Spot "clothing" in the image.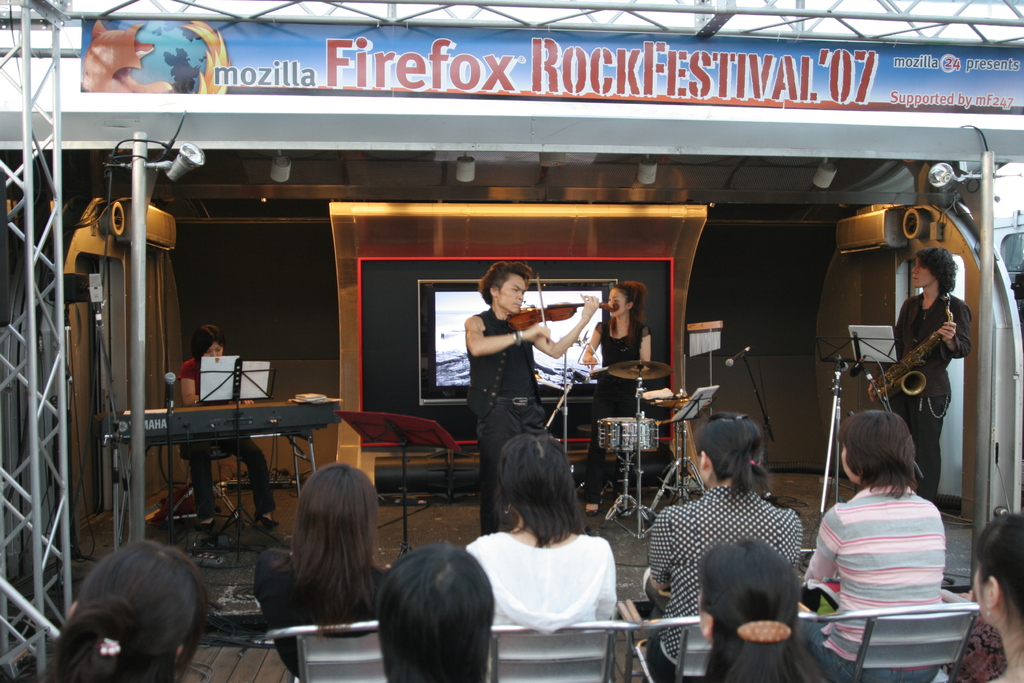
"clothing" found at 173/356/276/533.
